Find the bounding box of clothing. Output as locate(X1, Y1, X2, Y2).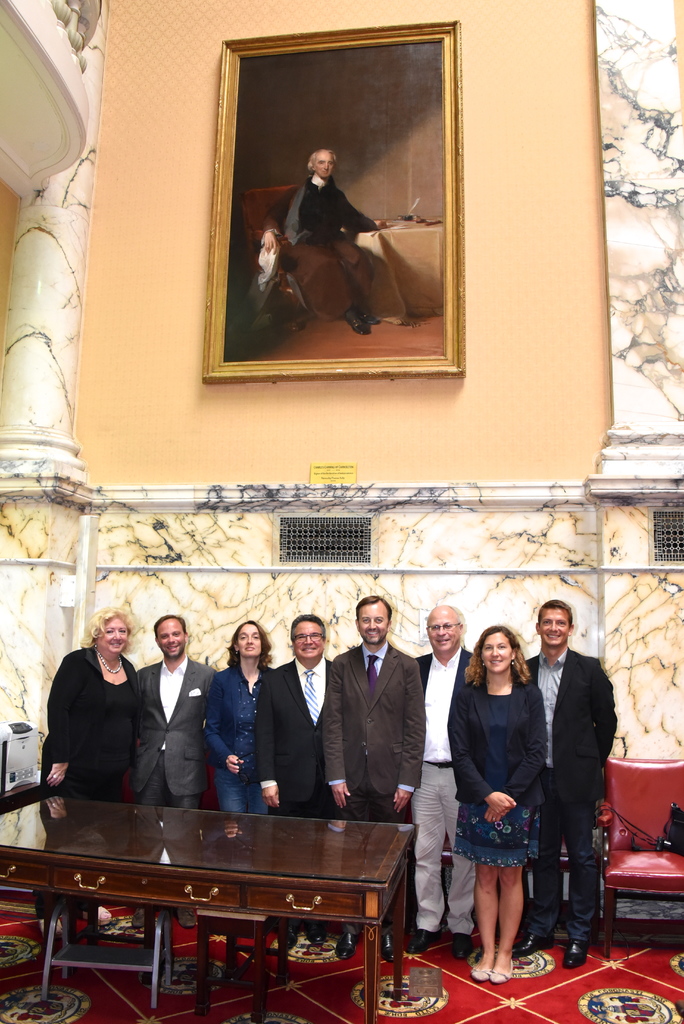
locate(443, 665, 537, 861).
